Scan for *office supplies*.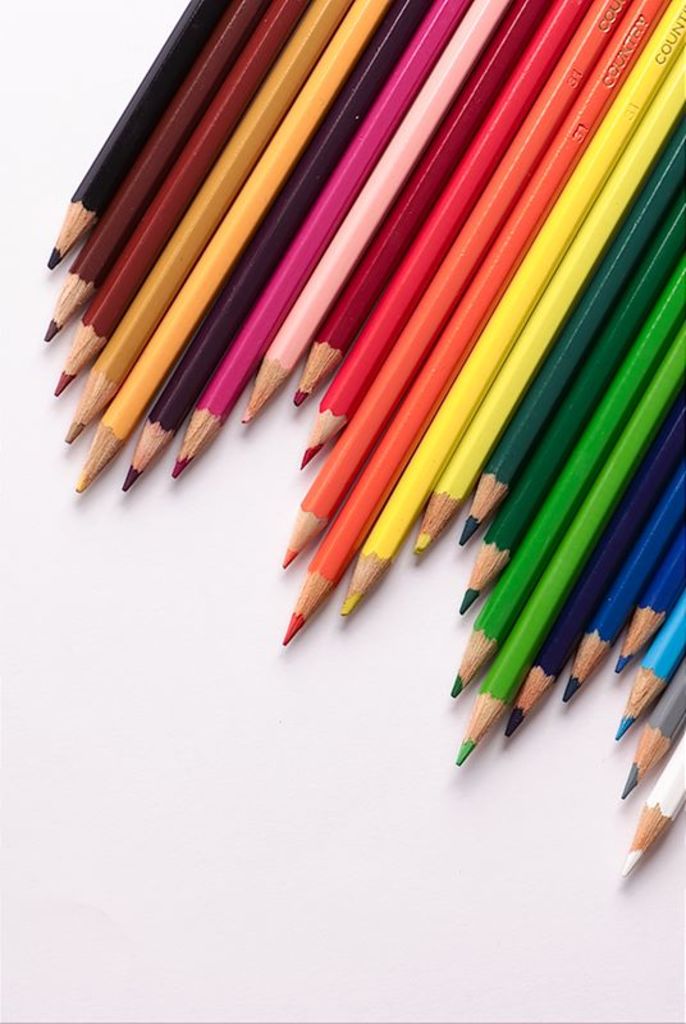
Scan result: <region>609, 607, 674, 723</region>.
